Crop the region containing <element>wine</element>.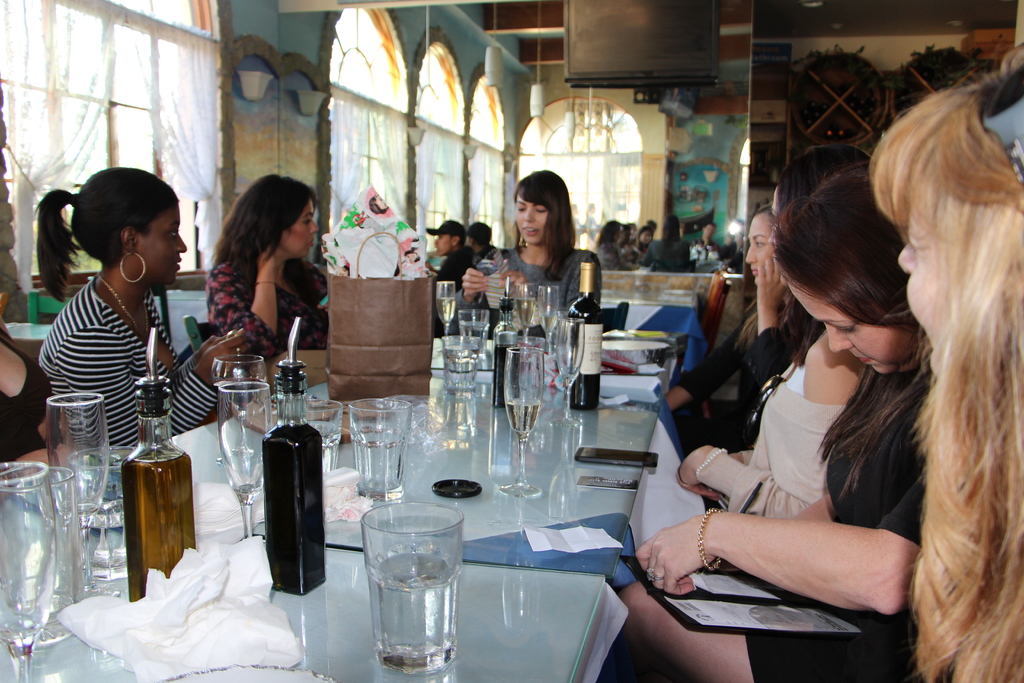
Crop region: region(435, 295, 453, 330).
